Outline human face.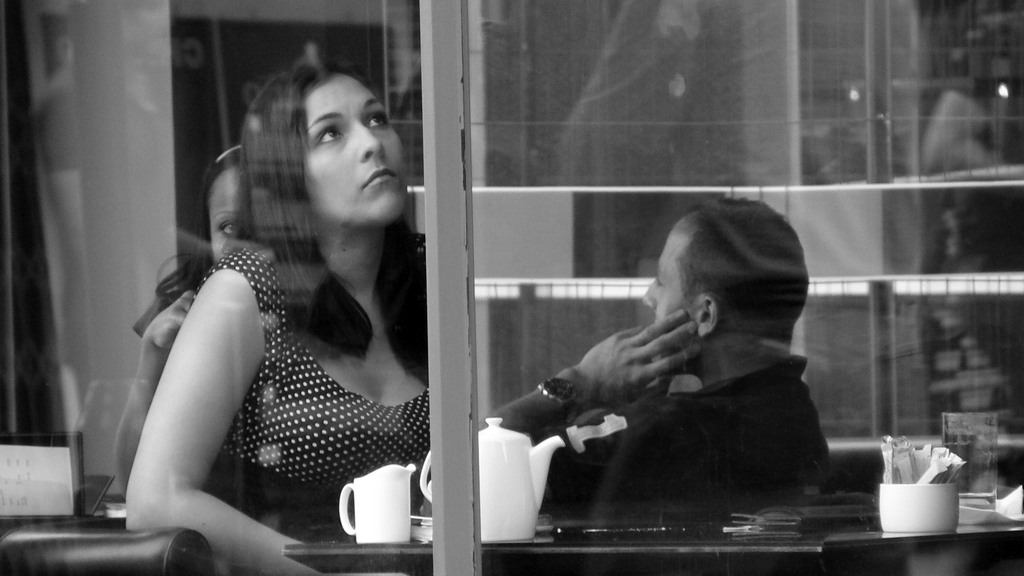
Outline: [304, 74, 403, 230].
